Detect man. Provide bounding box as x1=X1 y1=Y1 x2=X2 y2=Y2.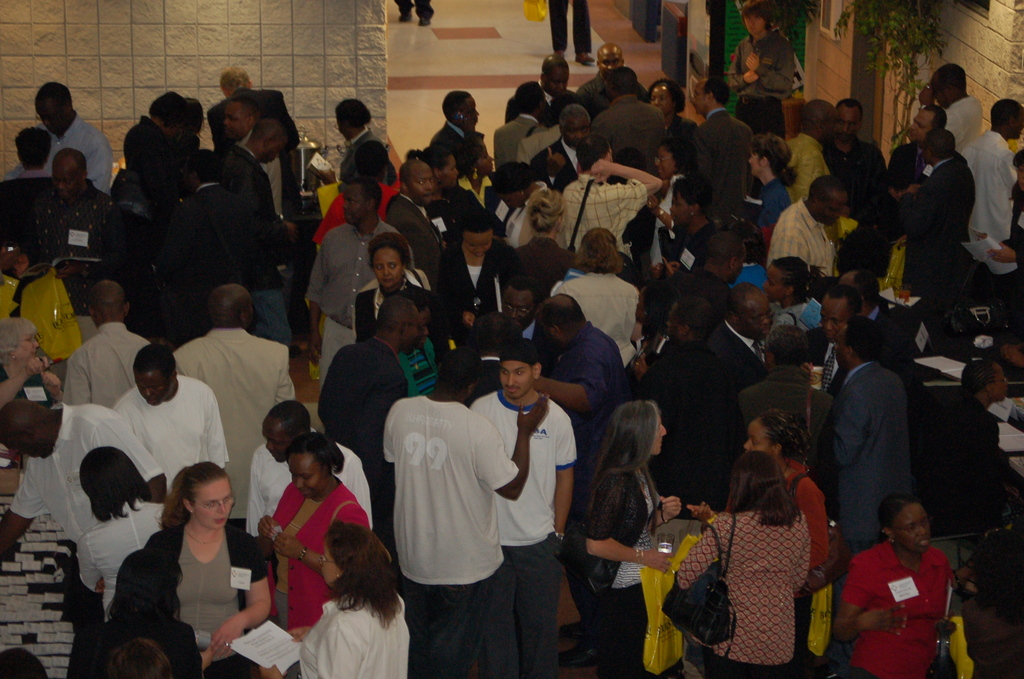
x1=725 y1=0 x2=796 y2=200.
